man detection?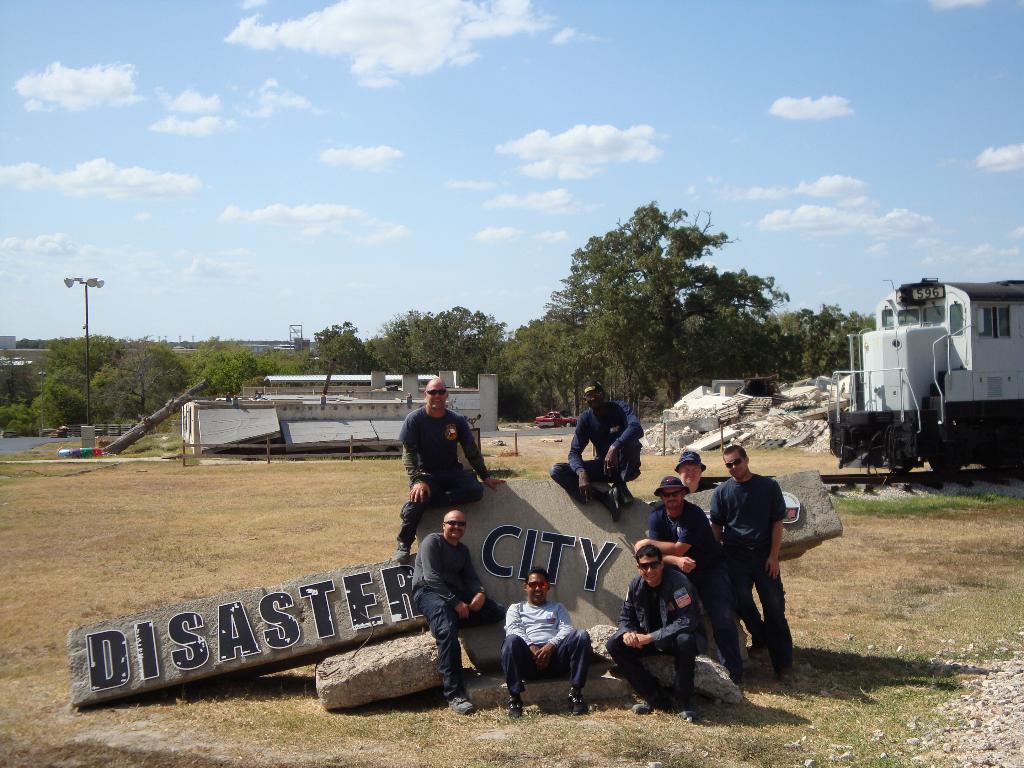
546/383/645/525
